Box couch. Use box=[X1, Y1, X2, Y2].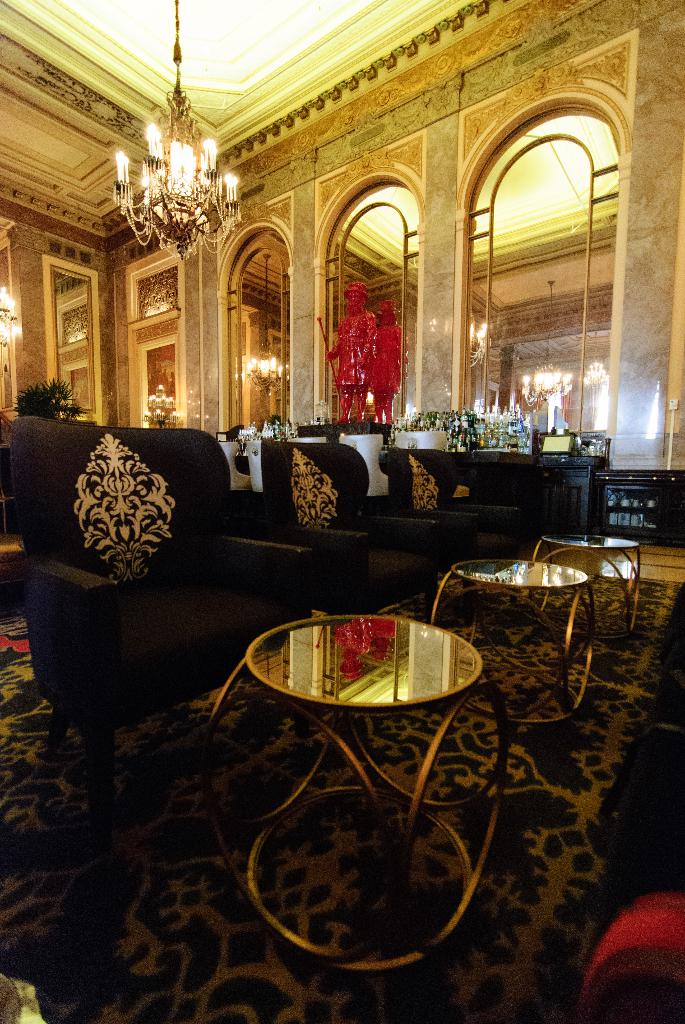
box=[380, 454, 526, 559].
